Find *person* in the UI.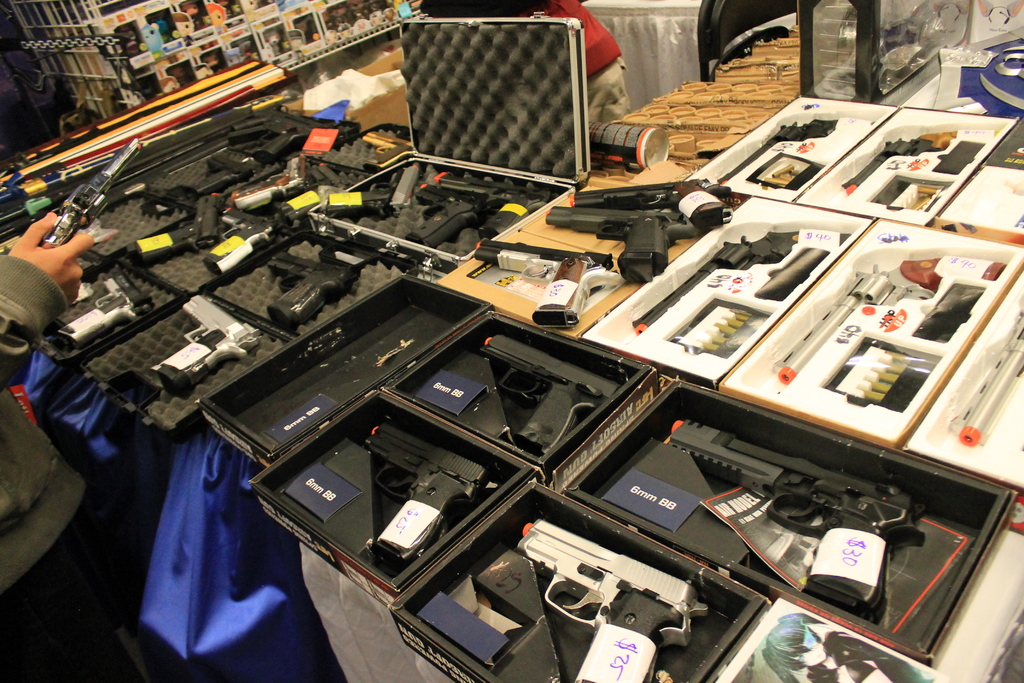
UI element at 525:0:620:133.
